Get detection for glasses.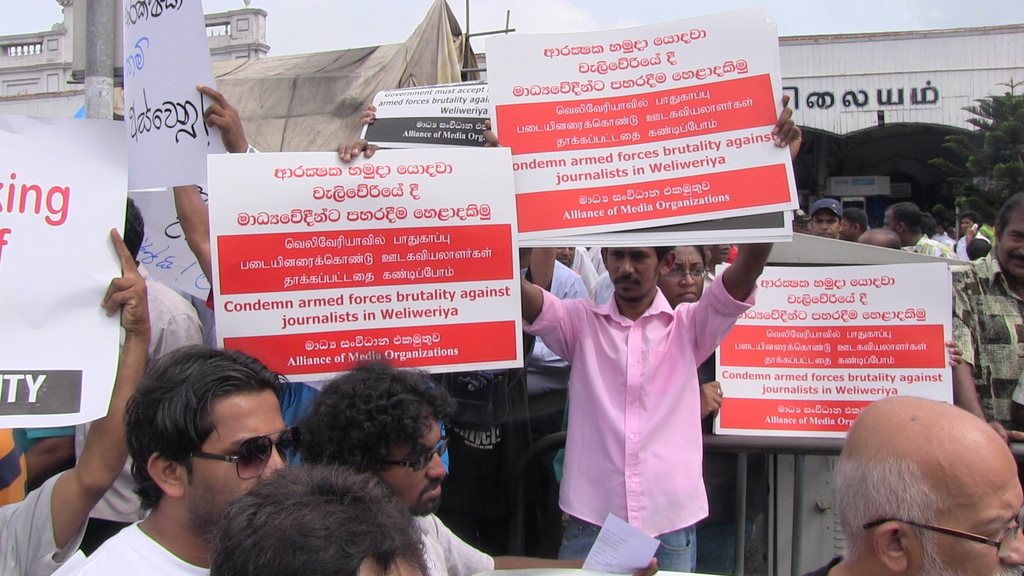
Detection: [662,266,710,285].
